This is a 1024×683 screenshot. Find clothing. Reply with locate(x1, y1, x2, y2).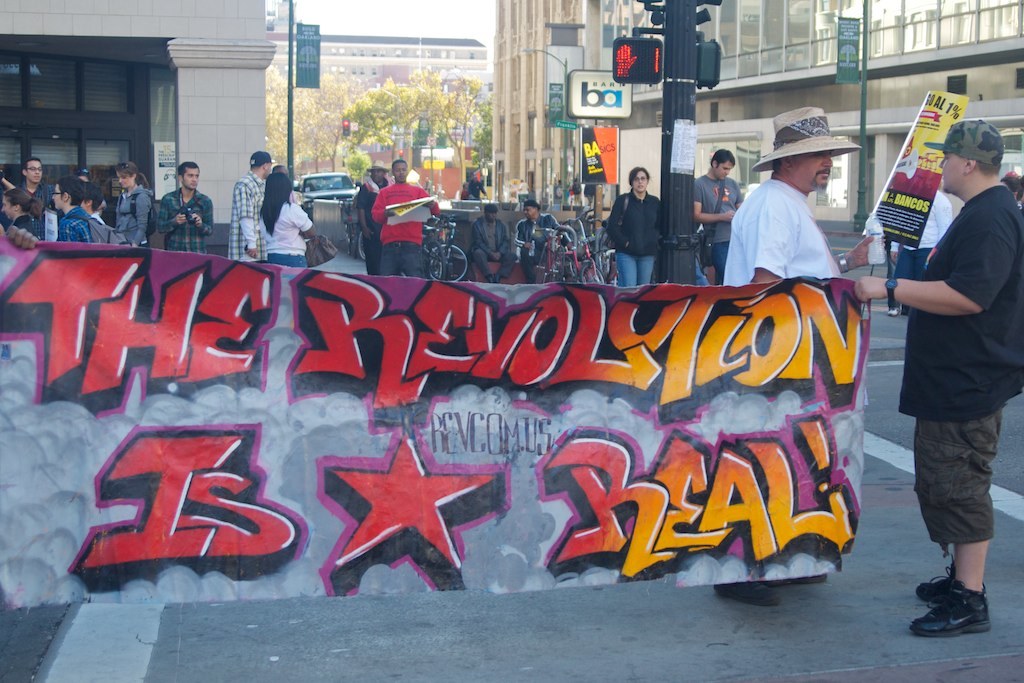
locate(607, 190, 660, 286).
